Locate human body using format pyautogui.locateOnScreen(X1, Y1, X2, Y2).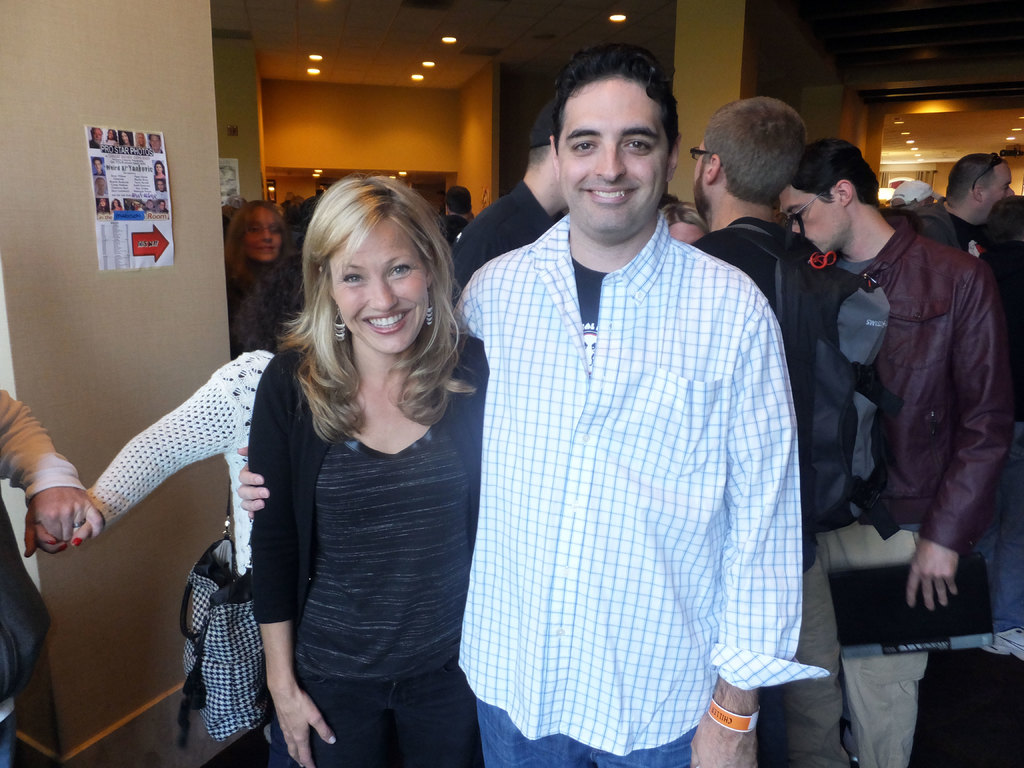
pyautogui.locateOnScreen(931, 143, 1023, 278).
